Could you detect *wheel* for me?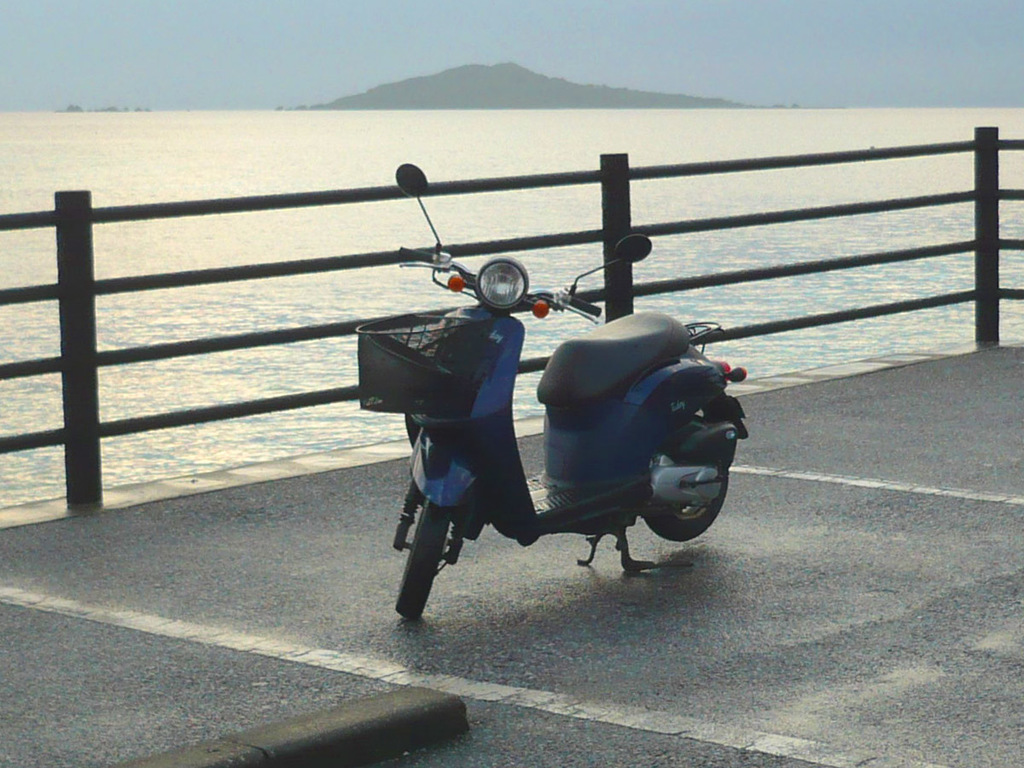
Detection result: bbox=[395, 505, 451, 619].
